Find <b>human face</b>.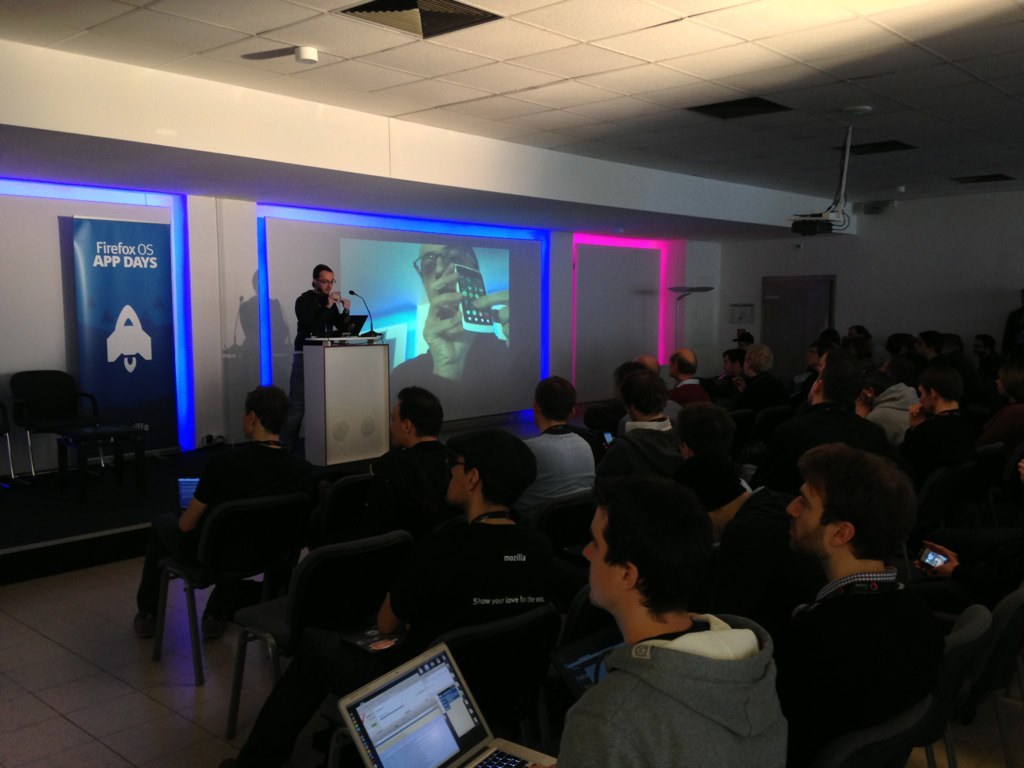
l=448, t=457, r=470, b=501.
